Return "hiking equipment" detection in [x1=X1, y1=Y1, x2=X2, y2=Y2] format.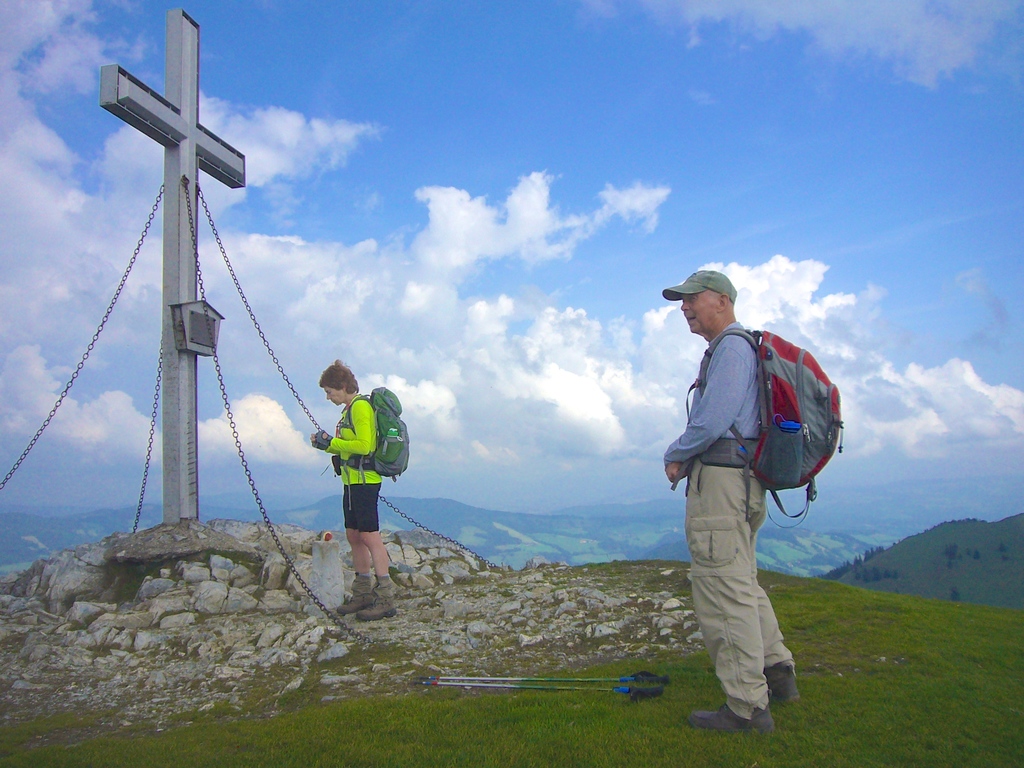
[x1=420, y1=679, x2=665, y2=704].
